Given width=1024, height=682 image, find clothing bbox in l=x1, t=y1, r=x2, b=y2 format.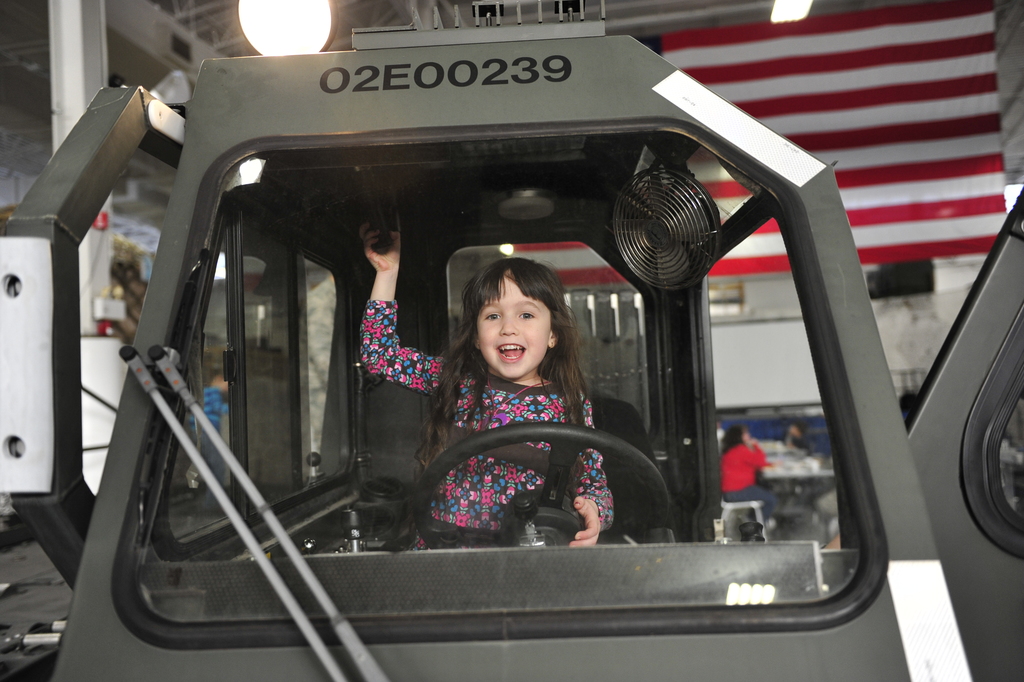
l=357, t=304, r=610, b=549.
